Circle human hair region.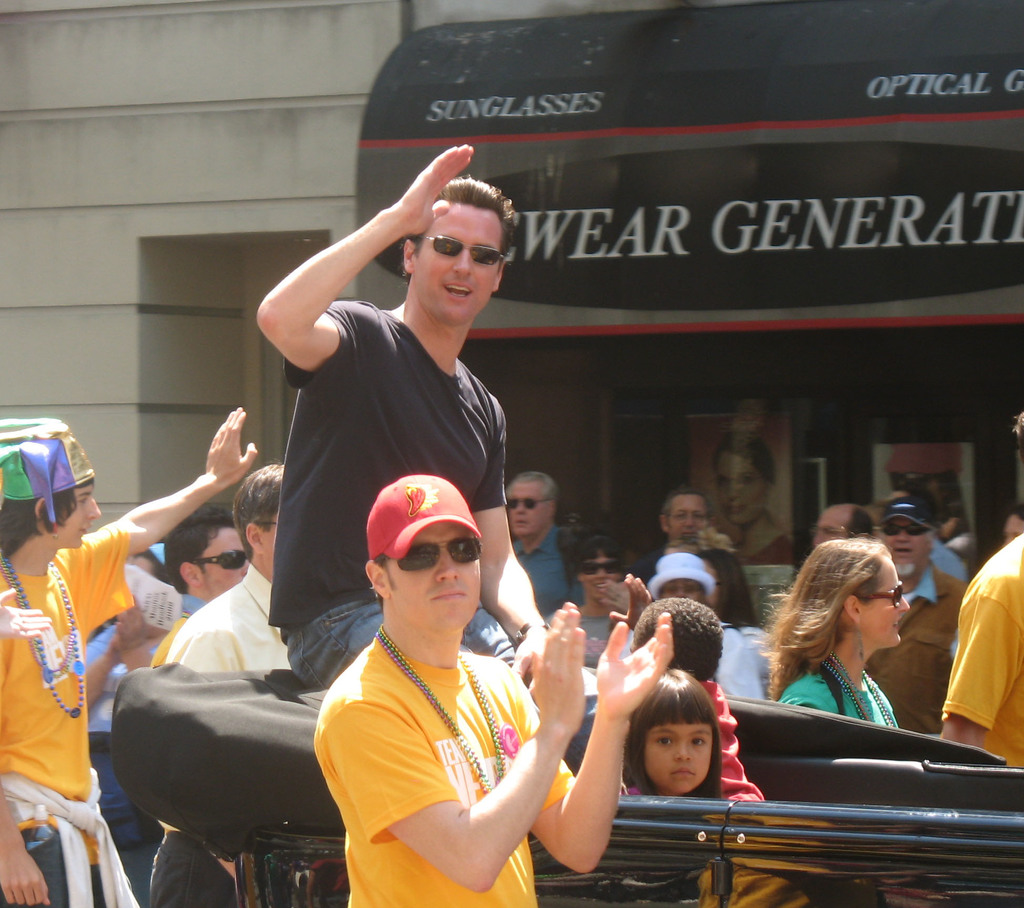
Region: 370,548,392,607.
